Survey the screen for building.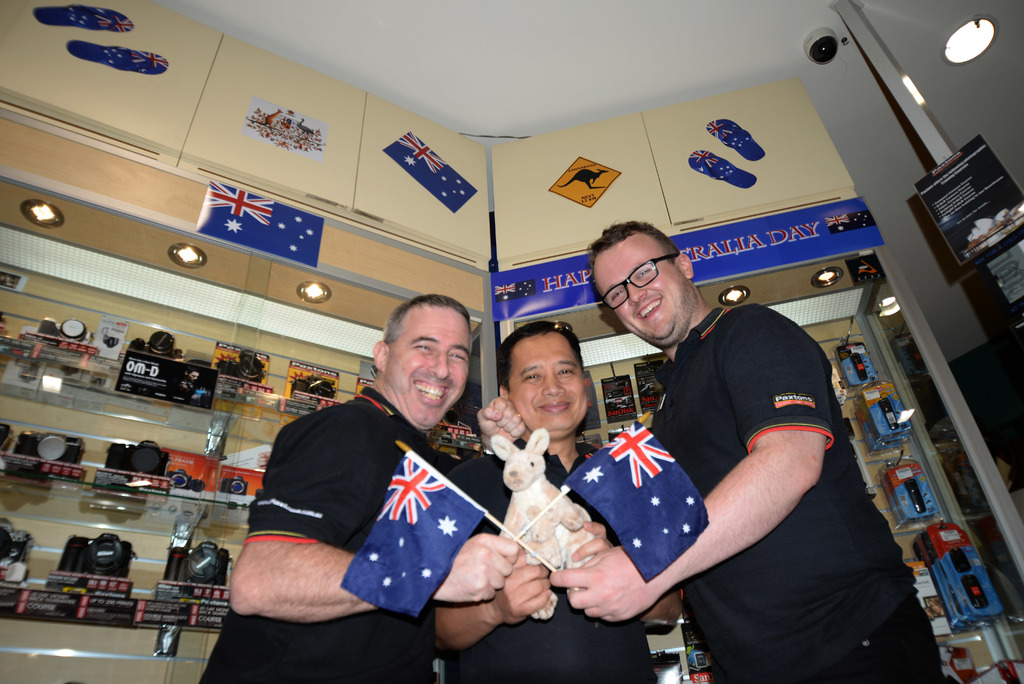
Survey found: 0:0:1023:683.
